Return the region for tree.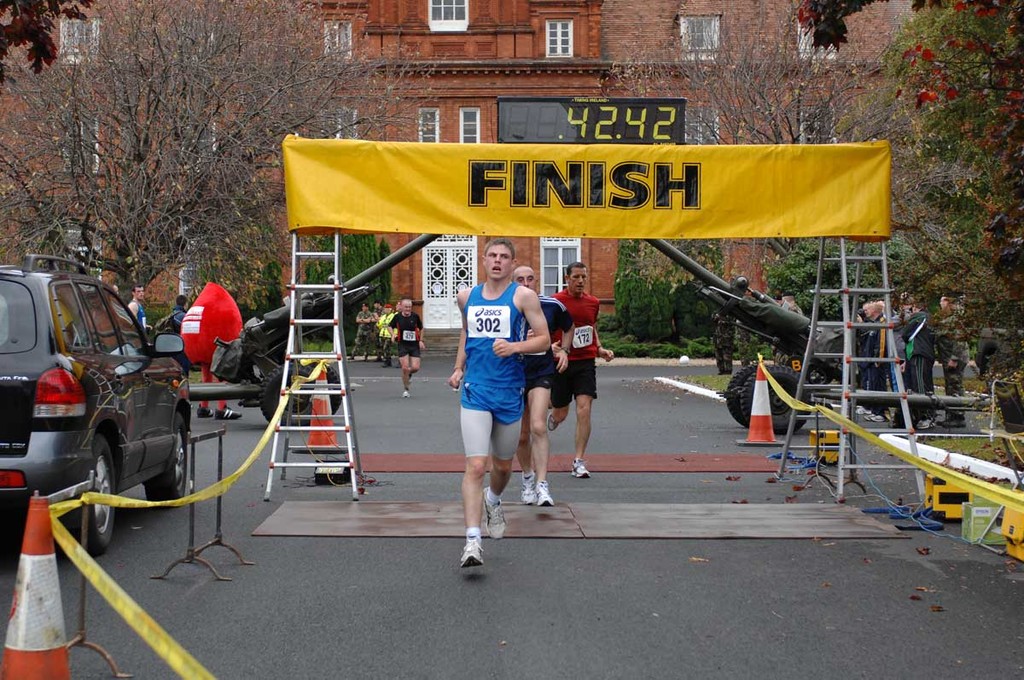
locate(620, 7, 905, 279).
